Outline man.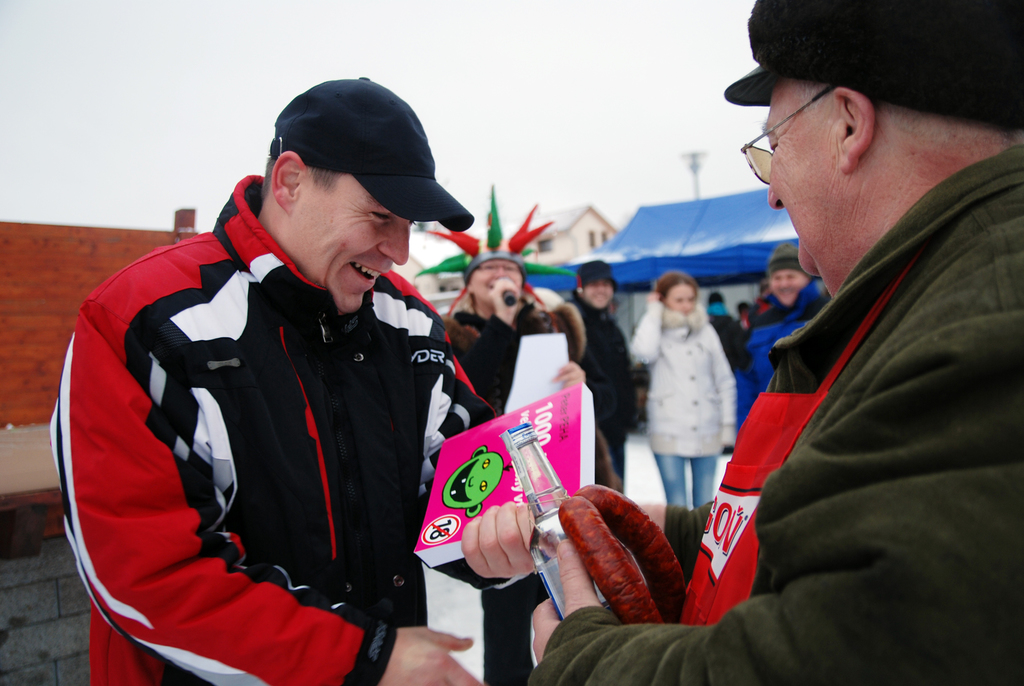
Outline: bbox=[47, 73, 550, 685].
